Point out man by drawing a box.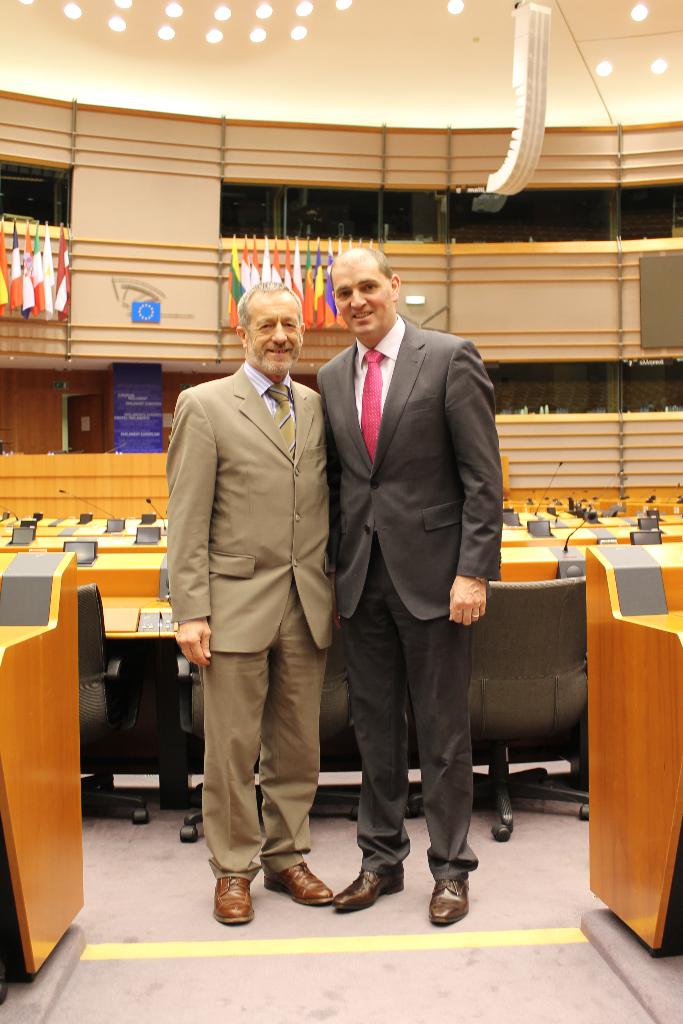
Rect(167, 270, 362, 922).
